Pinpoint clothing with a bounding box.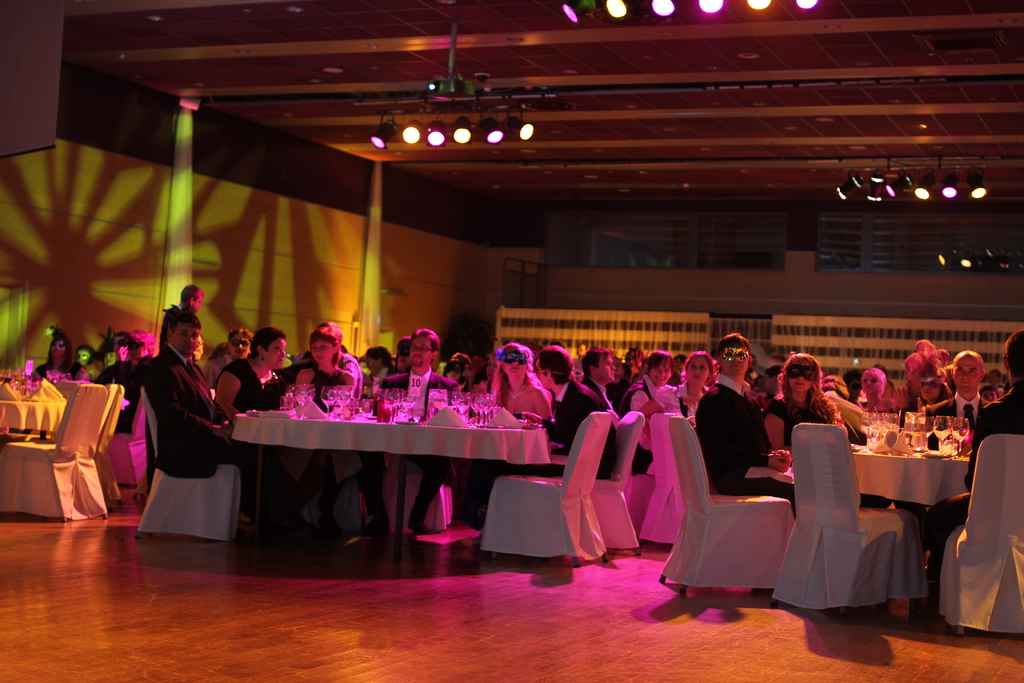
BBox(922, 386, 1023, 580).
